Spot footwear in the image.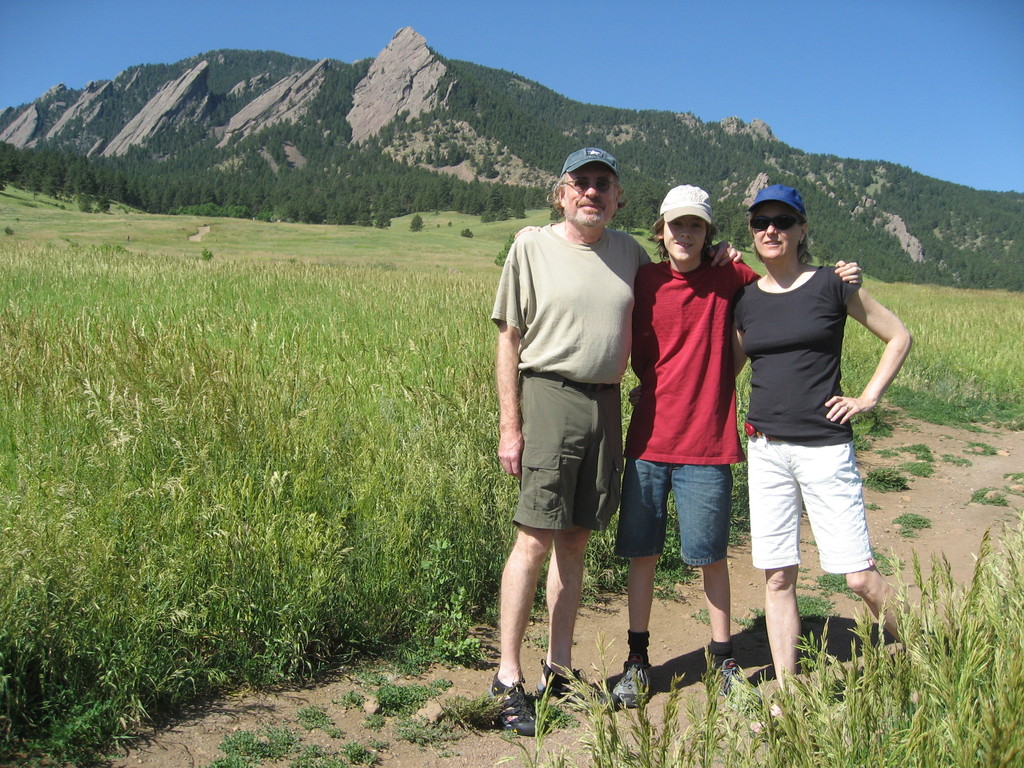
footwear found at [486,666,566,735].
